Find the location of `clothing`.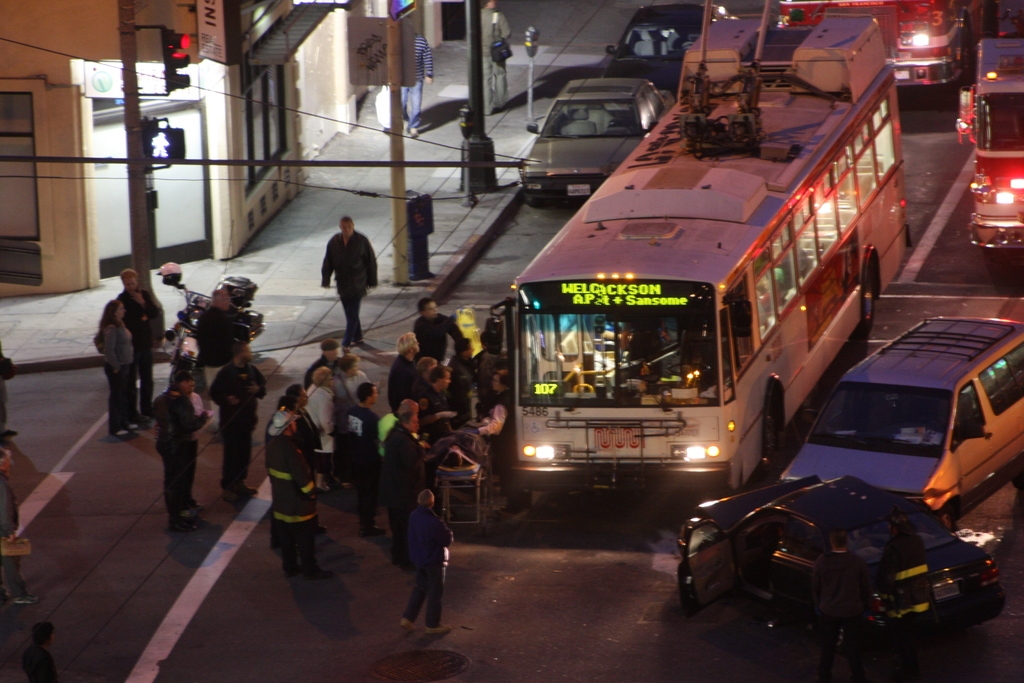
Location: x1=472 y1=342 x2=505 y2=395.
